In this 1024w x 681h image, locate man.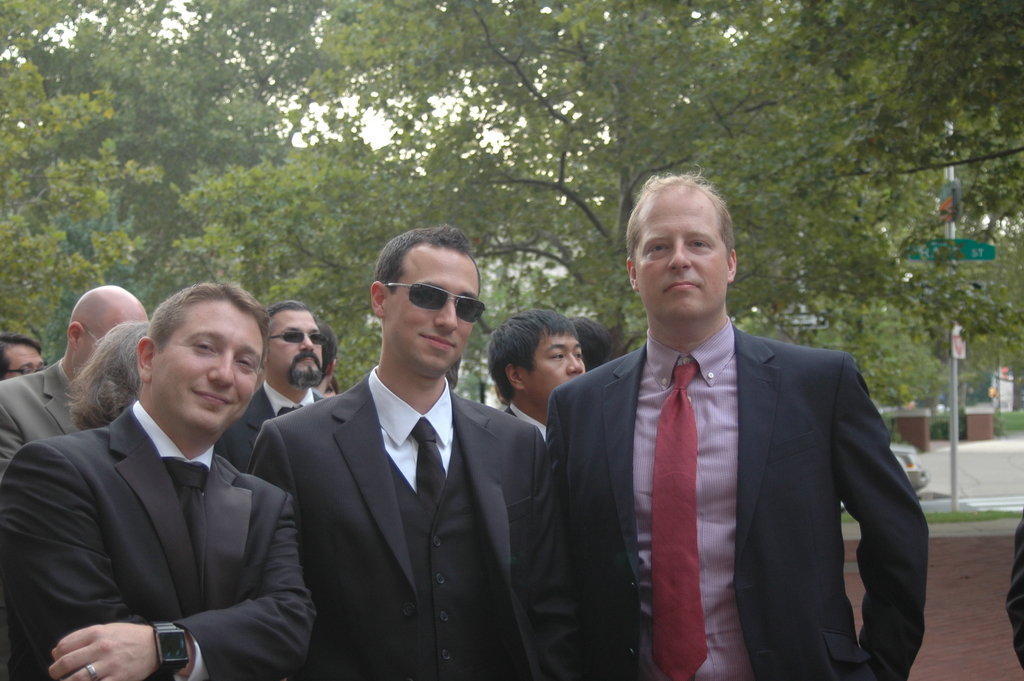
Bounding box: left=0, top=282, right=151, bottom=476.
